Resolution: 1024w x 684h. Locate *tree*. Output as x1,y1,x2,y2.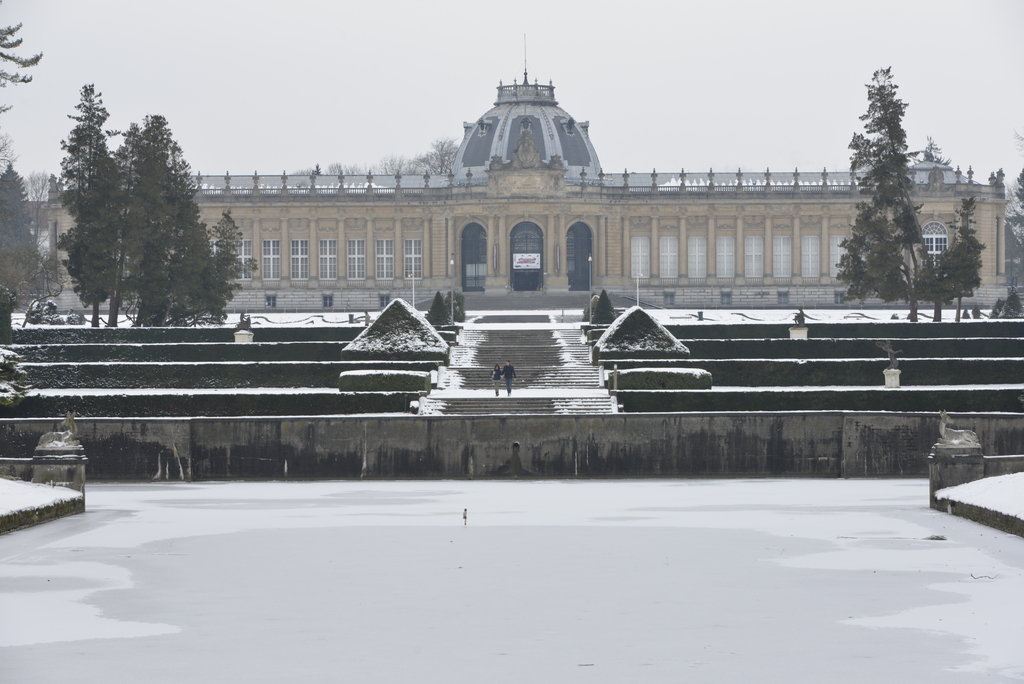
0,23,42,161.
